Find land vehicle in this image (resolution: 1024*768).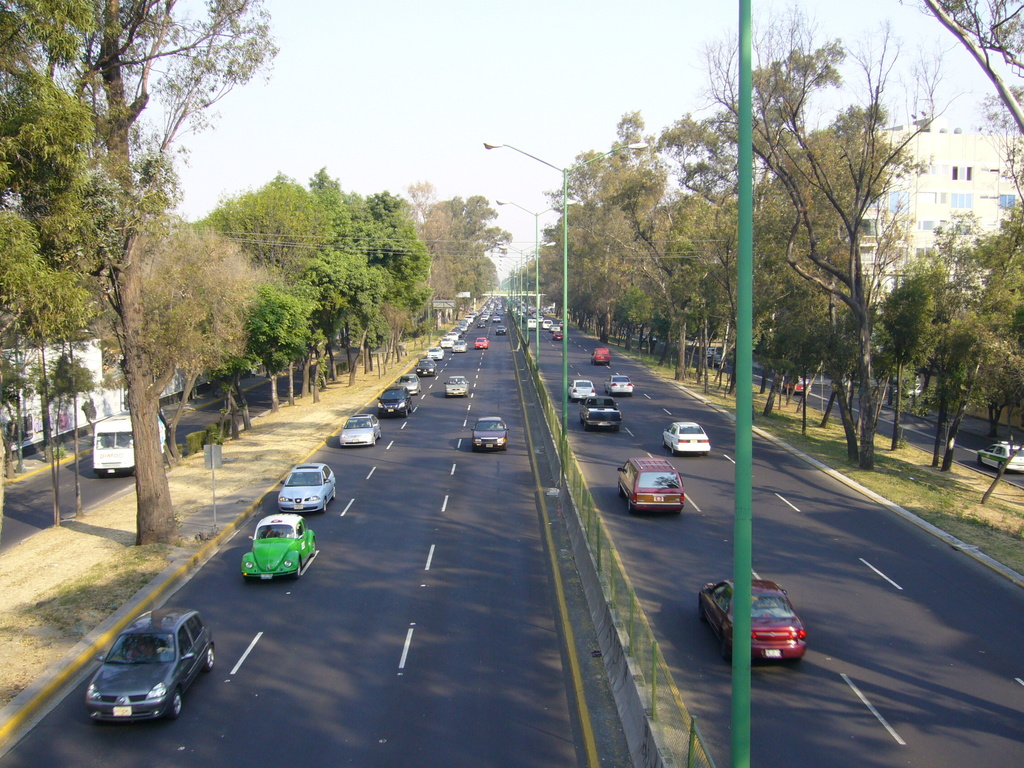
box=[540, 316, 554, 329].
